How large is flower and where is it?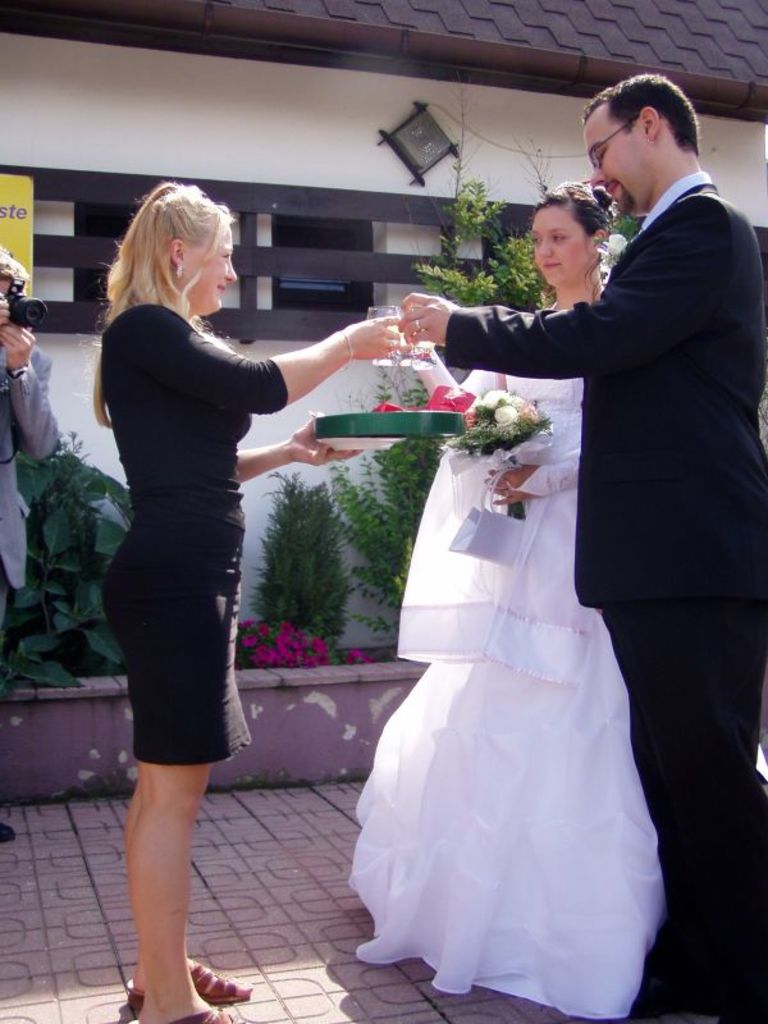
Bounding box: [498,401,518,426].
